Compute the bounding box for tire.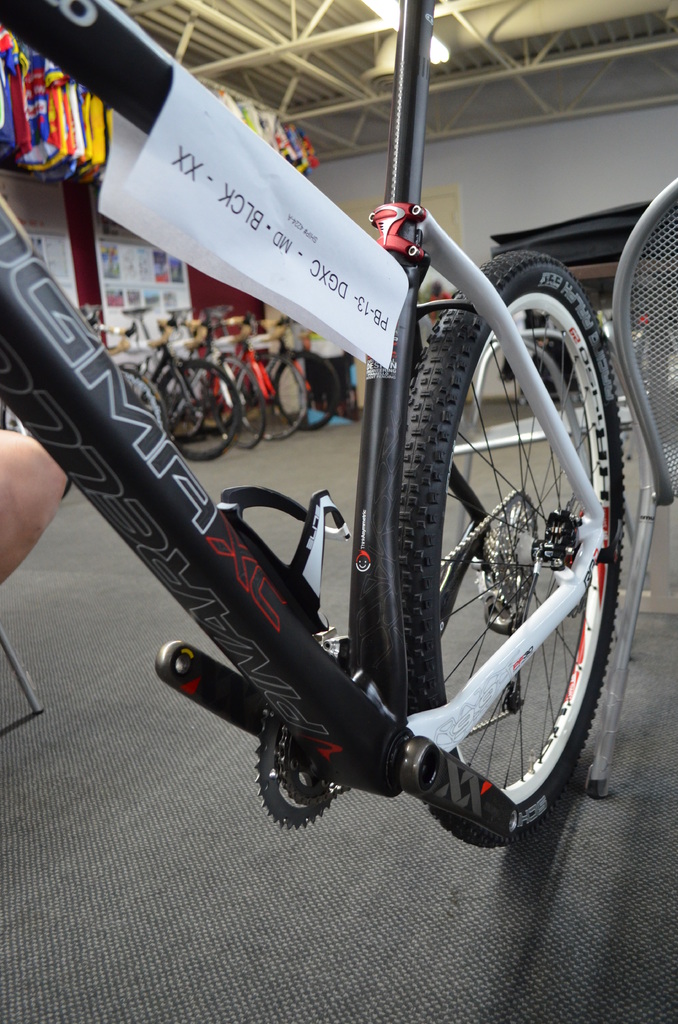
rect(236, 350, 307, 441).
